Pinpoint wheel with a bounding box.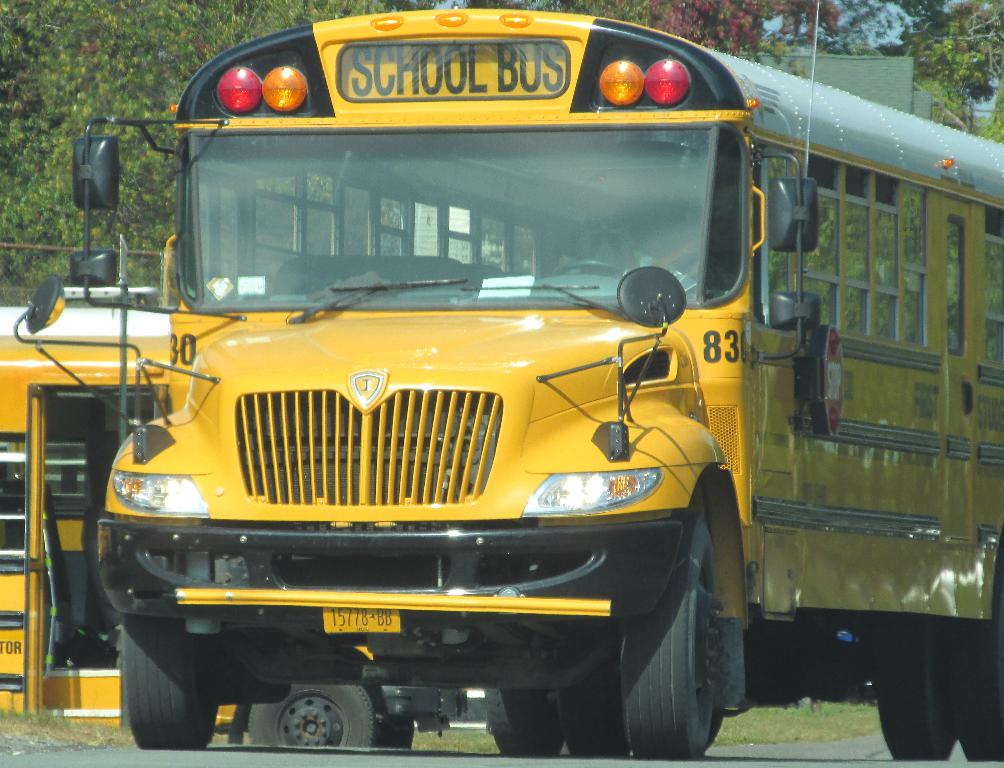
(x1=123, y1=619, x2=224, y2=750).
